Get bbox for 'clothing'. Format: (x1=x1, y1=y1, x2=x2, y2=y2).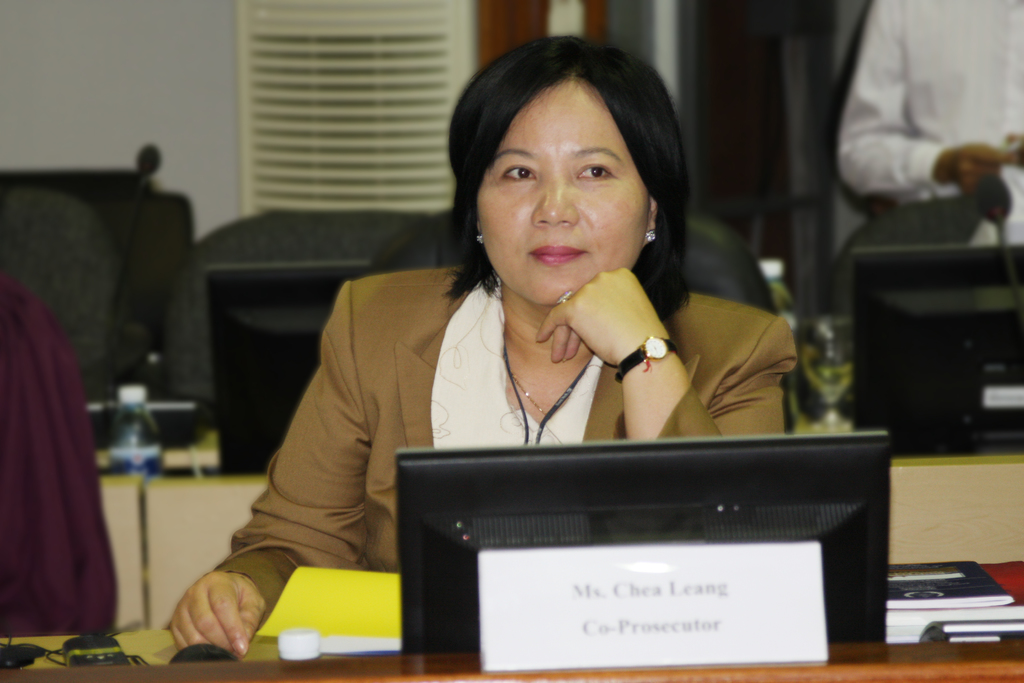
(x1=206, y1=277, x2=807, y2=611).
